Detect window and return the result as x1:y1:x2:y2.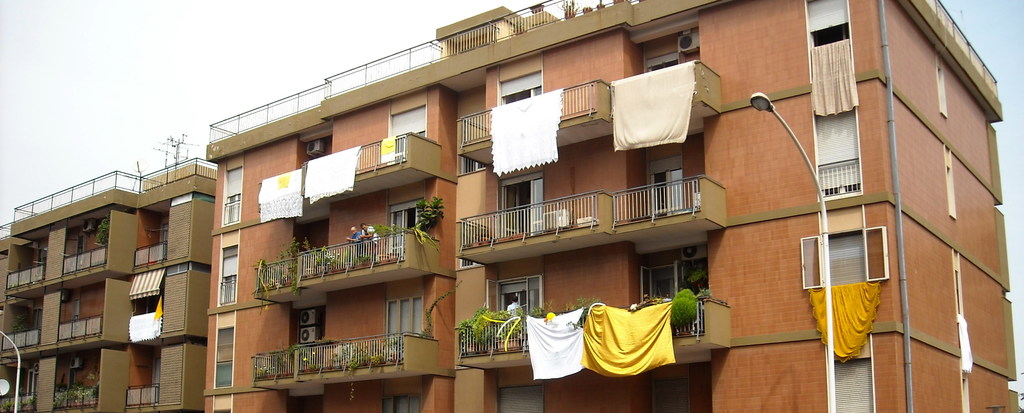
210:396:232:412.
